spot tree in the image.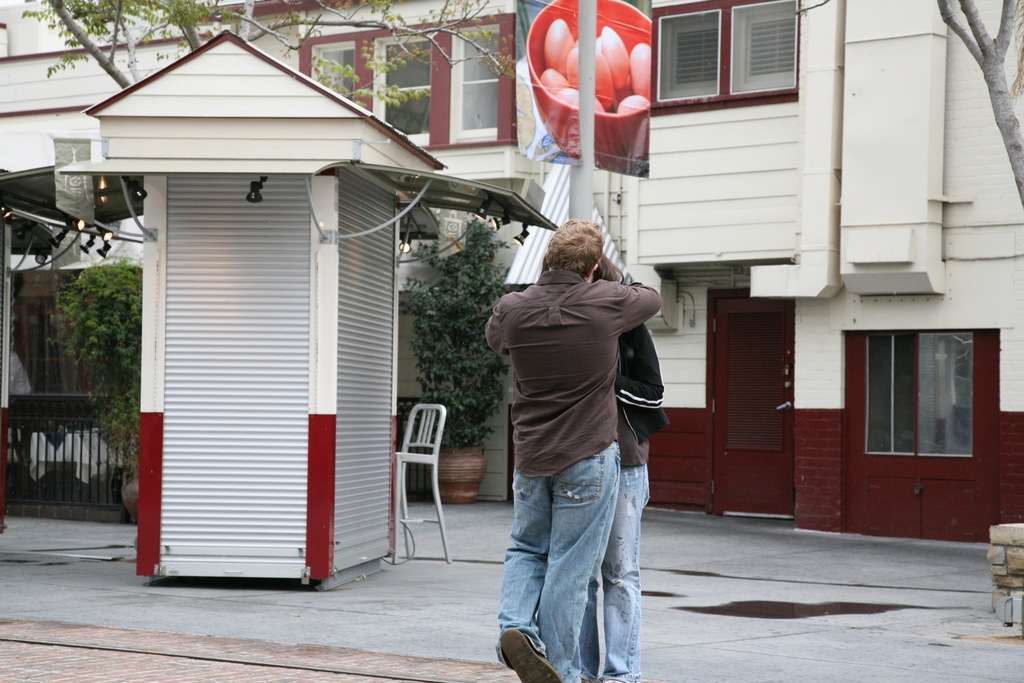
tree found at BBox(19, 0, 529, 111).
